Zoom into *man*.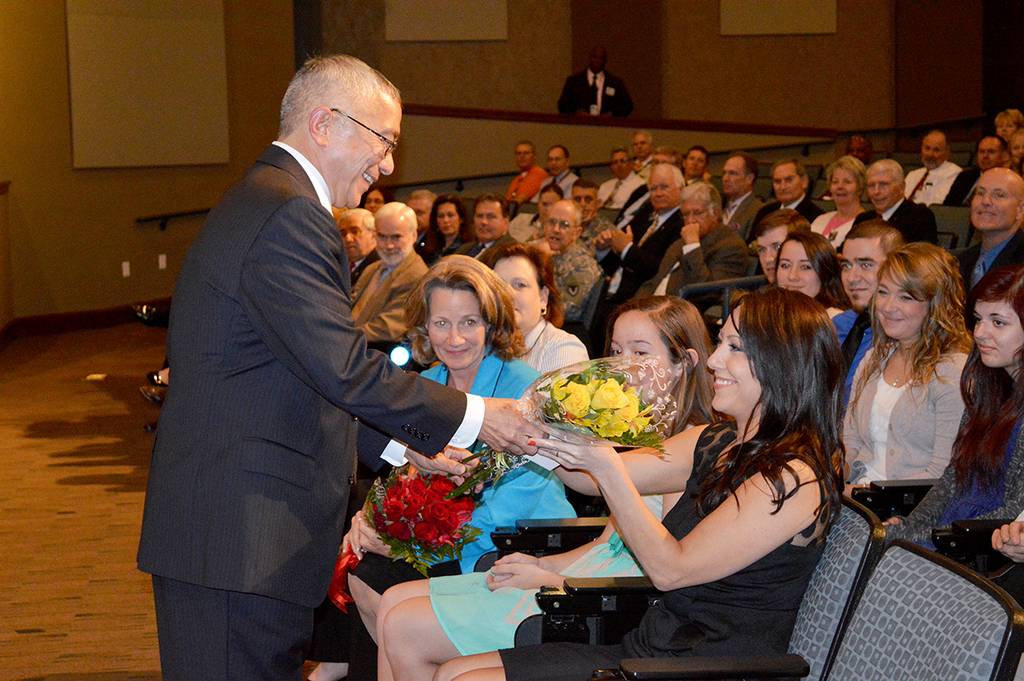
Zoom target: bbox=(502, 143, 549, 212).
